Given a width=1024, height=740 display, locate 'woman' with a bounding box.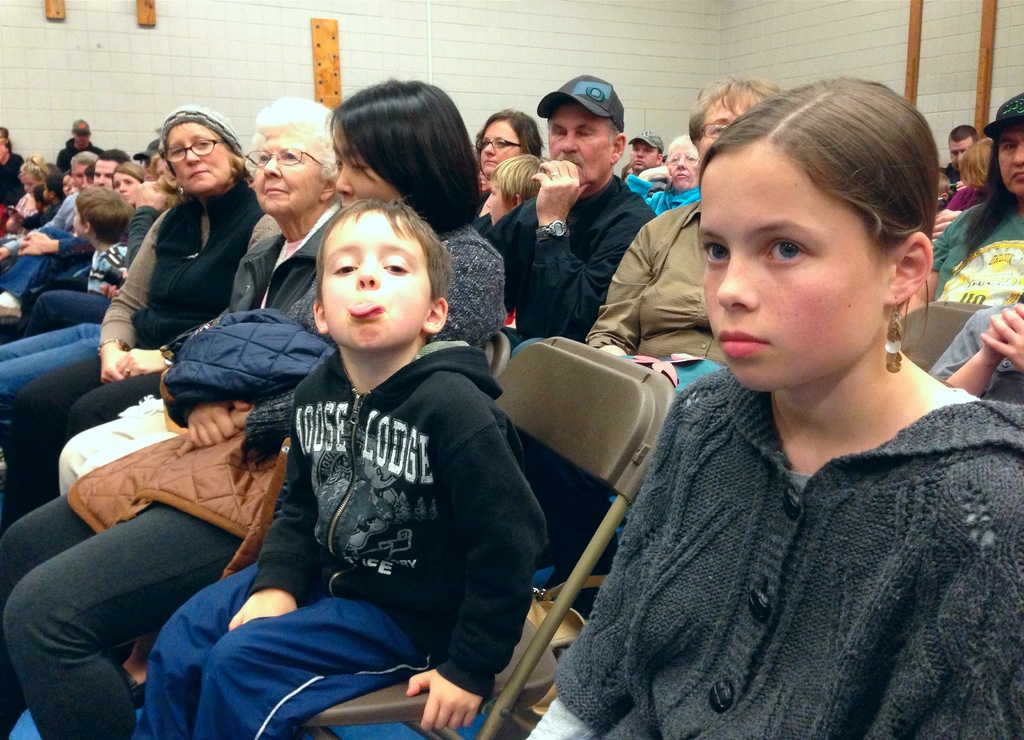
Located: box=[0, 95, 260, 421].
